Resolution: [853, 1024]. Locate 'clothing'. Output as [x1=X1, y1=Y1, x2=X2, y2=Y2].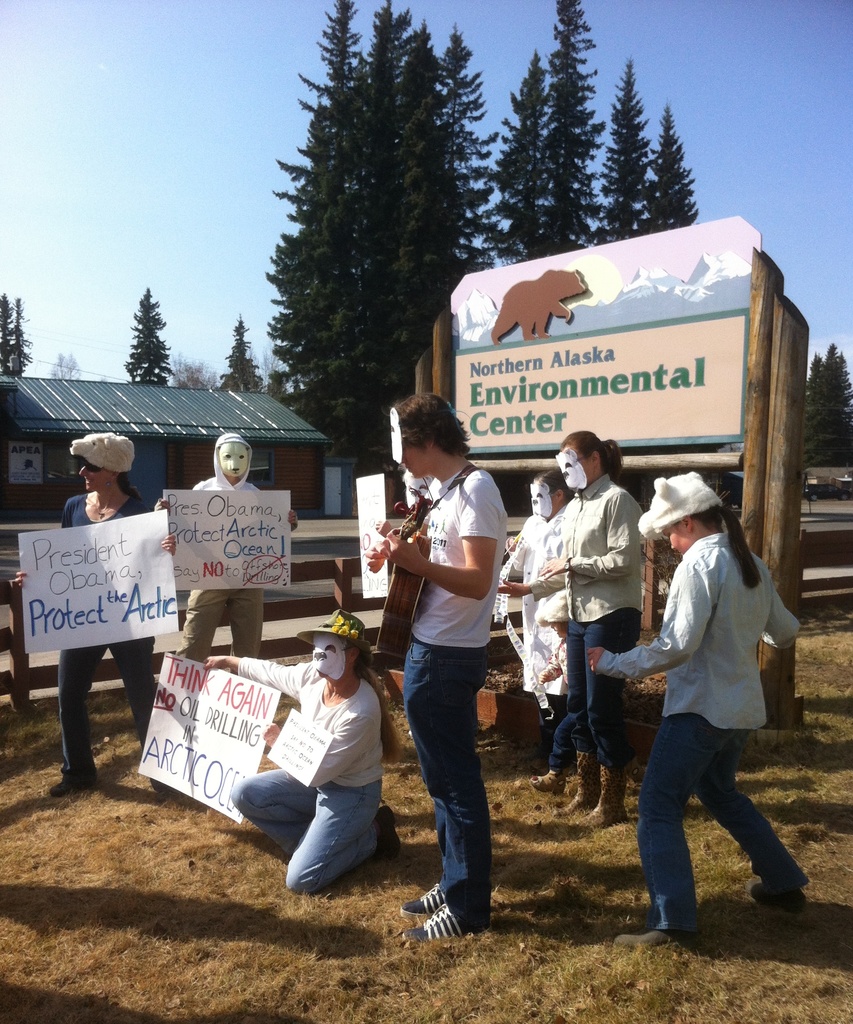
[x1=563, y1=498, x2=644, y2=794].
